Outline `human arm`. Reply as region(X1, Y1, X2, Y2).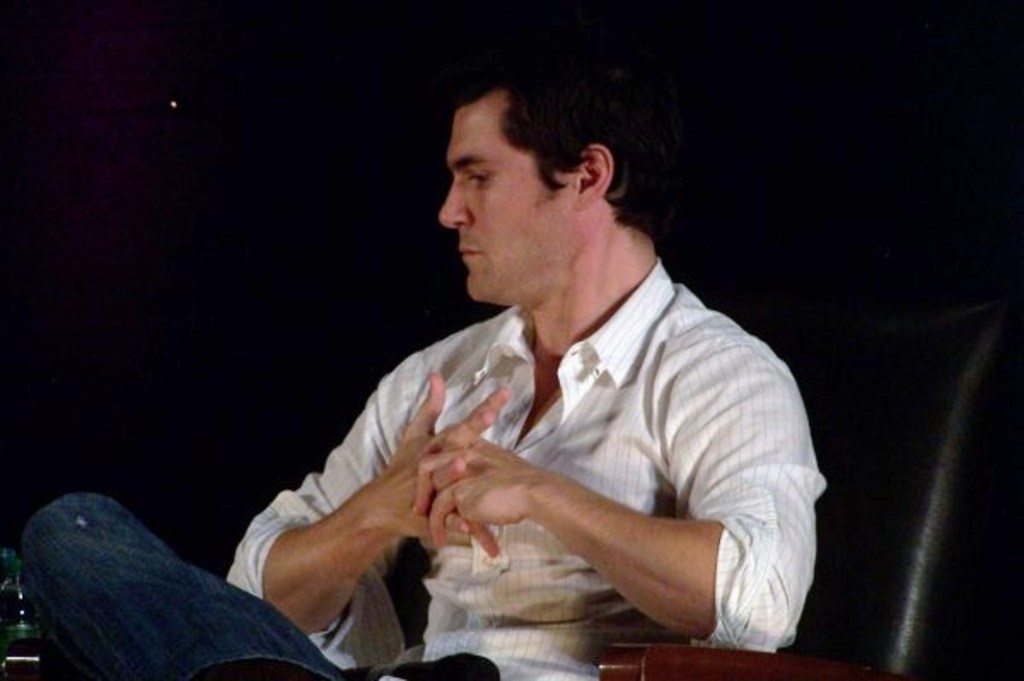
region(225, 350, 517, 643).
